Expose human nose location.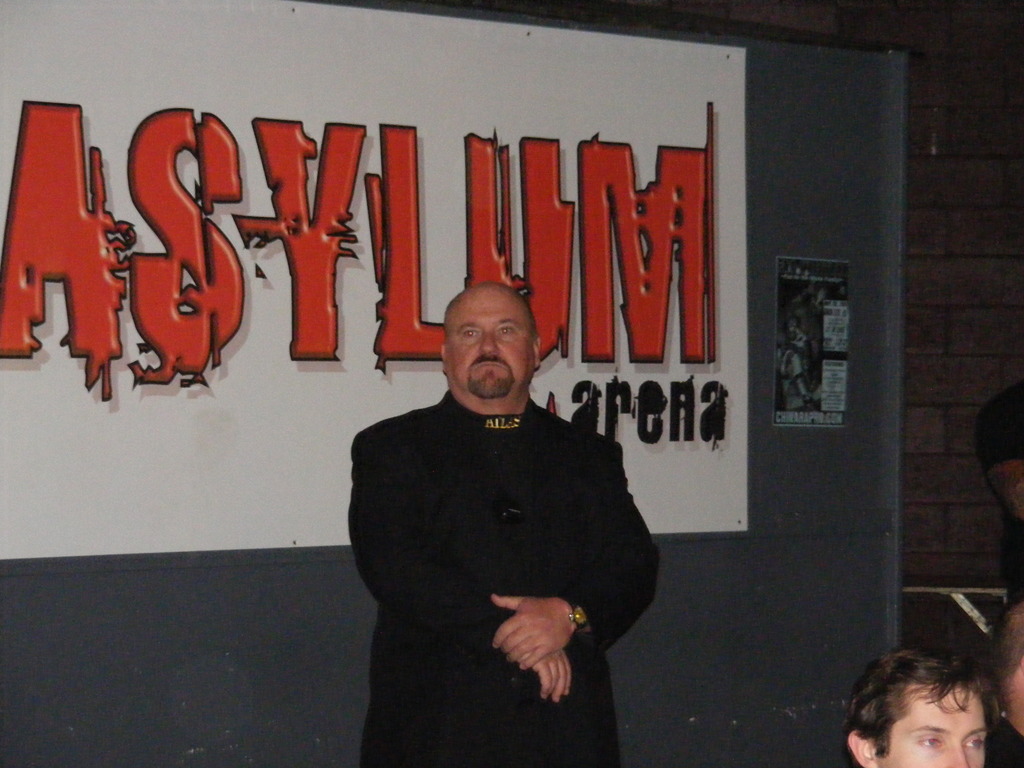
Exposed at [481,331,499,352].
